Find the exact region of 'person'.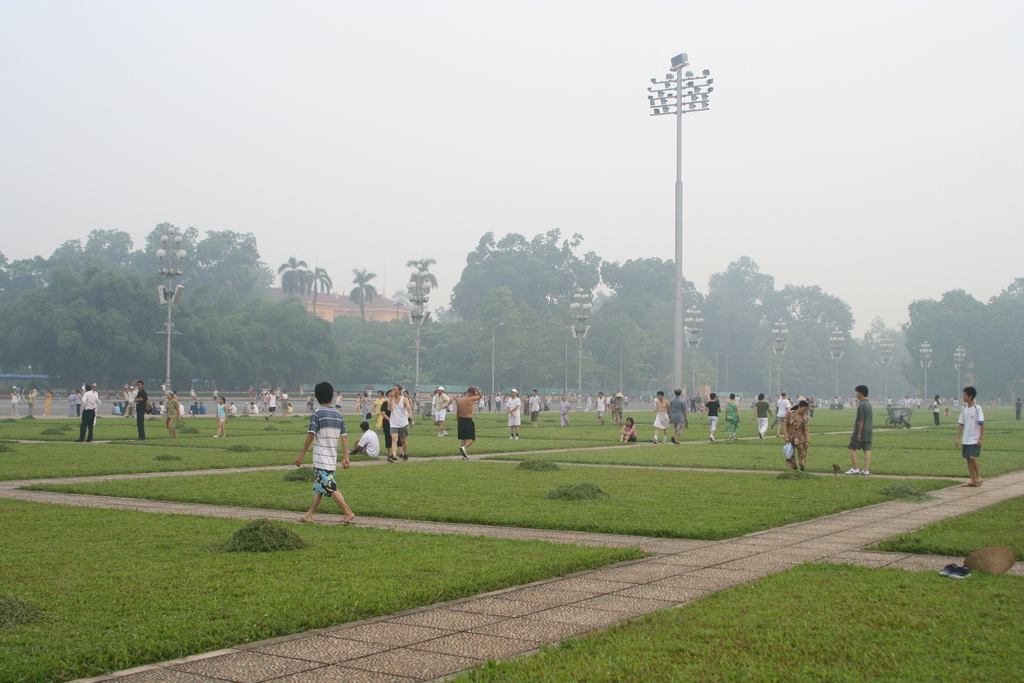
Exact region: box(932, 395, 941, 427).
